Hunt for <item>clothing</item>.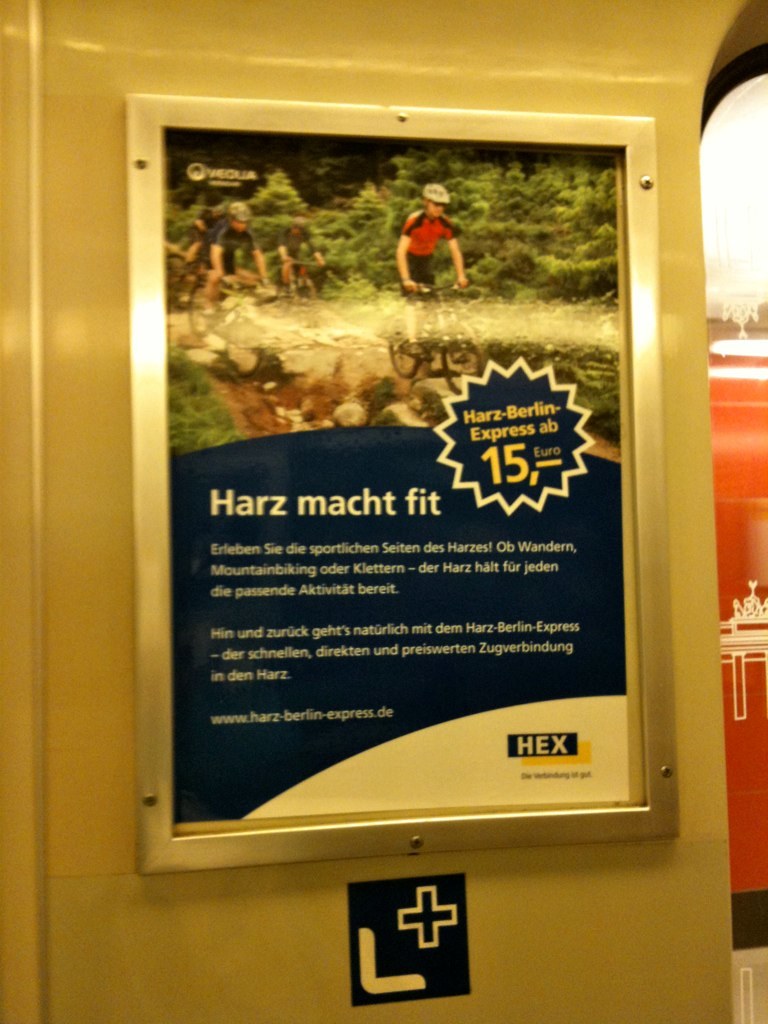
Hunted down at (185,205,219,246).
